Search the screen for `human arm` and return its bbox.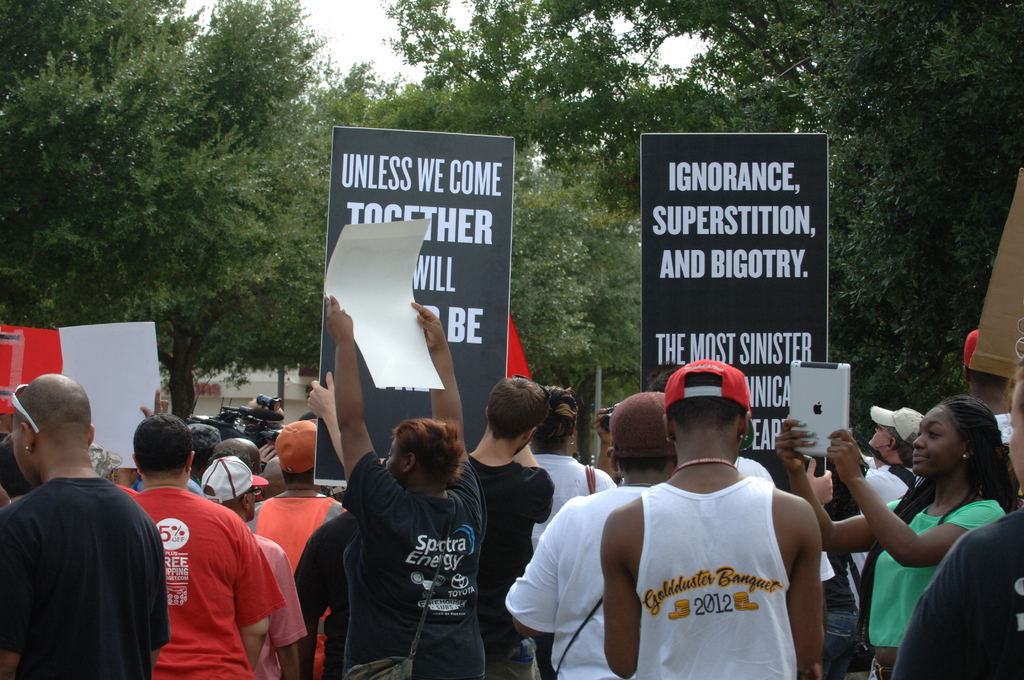
Found: box(325, 293, 395, 502).
